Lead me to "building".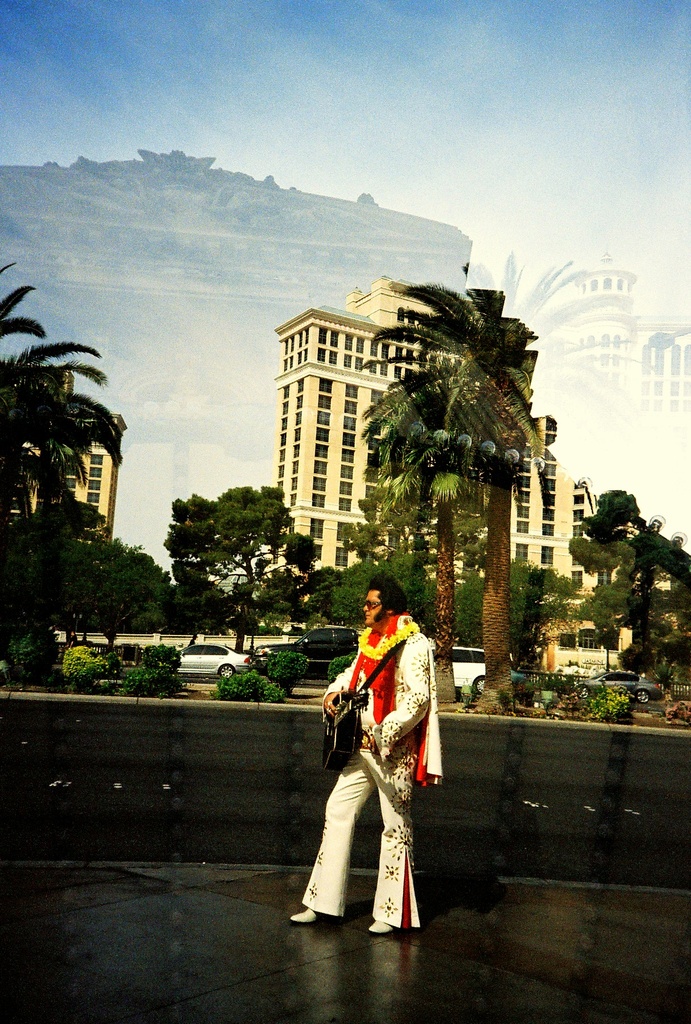
Lead to left=274, top=278, right=680, bottom=666.
